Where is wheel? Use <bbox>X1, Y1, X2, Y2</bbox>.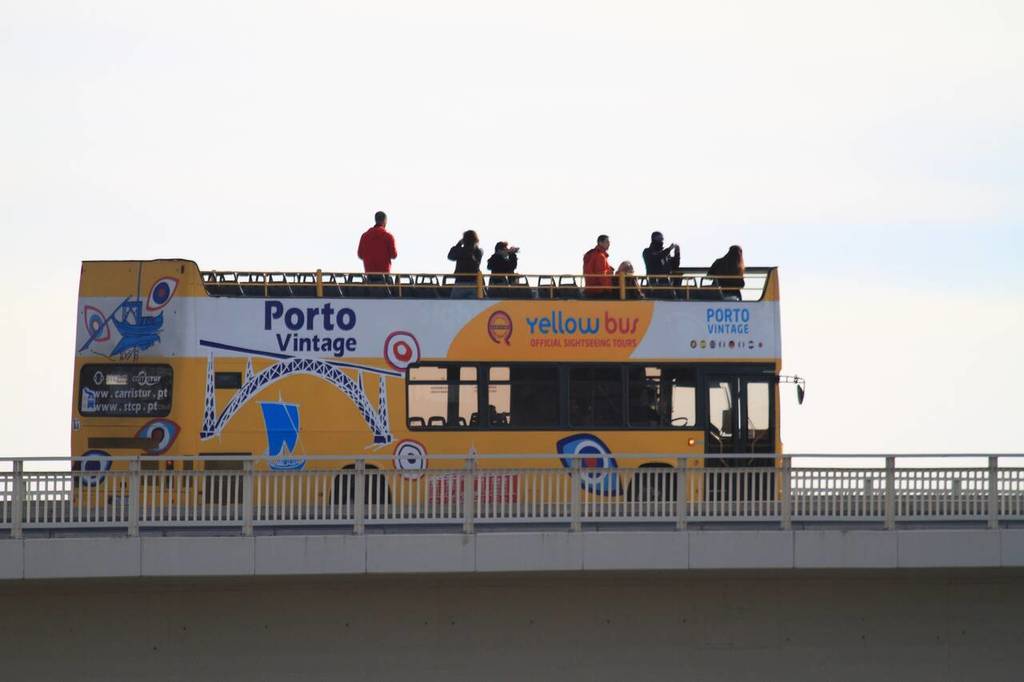
<bbox>671, 418, 689, 430</bbox>.
